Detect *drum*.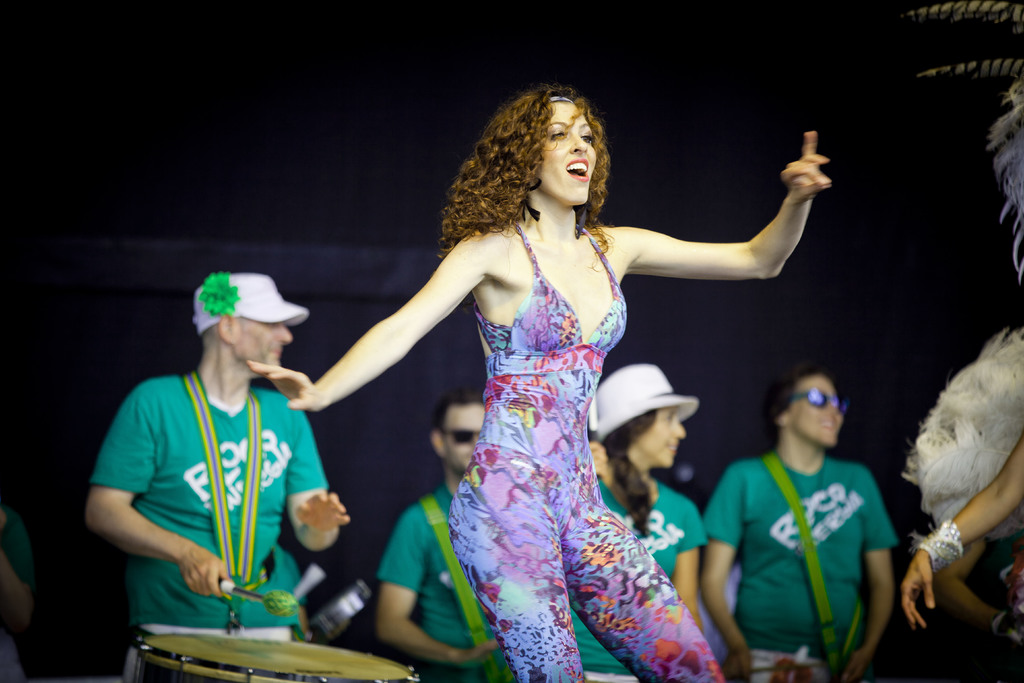
Detected at 130:632:419:682.
